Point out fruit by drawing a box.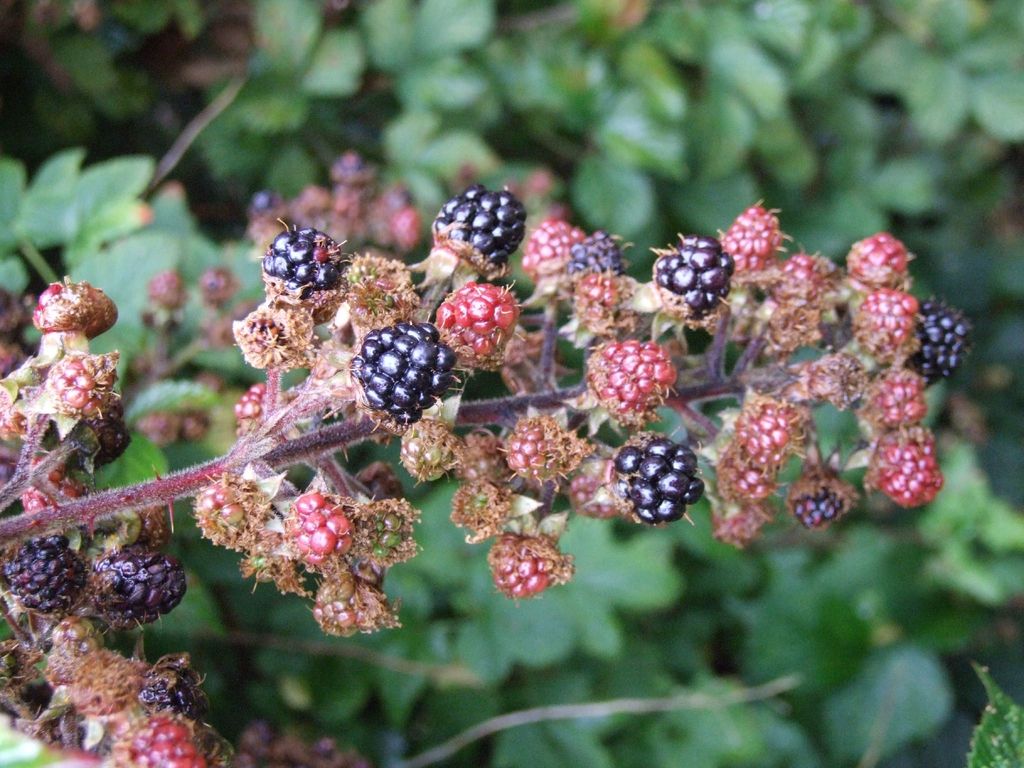
pyautogui.locateOnScreen(717, 196, 787, 277).
